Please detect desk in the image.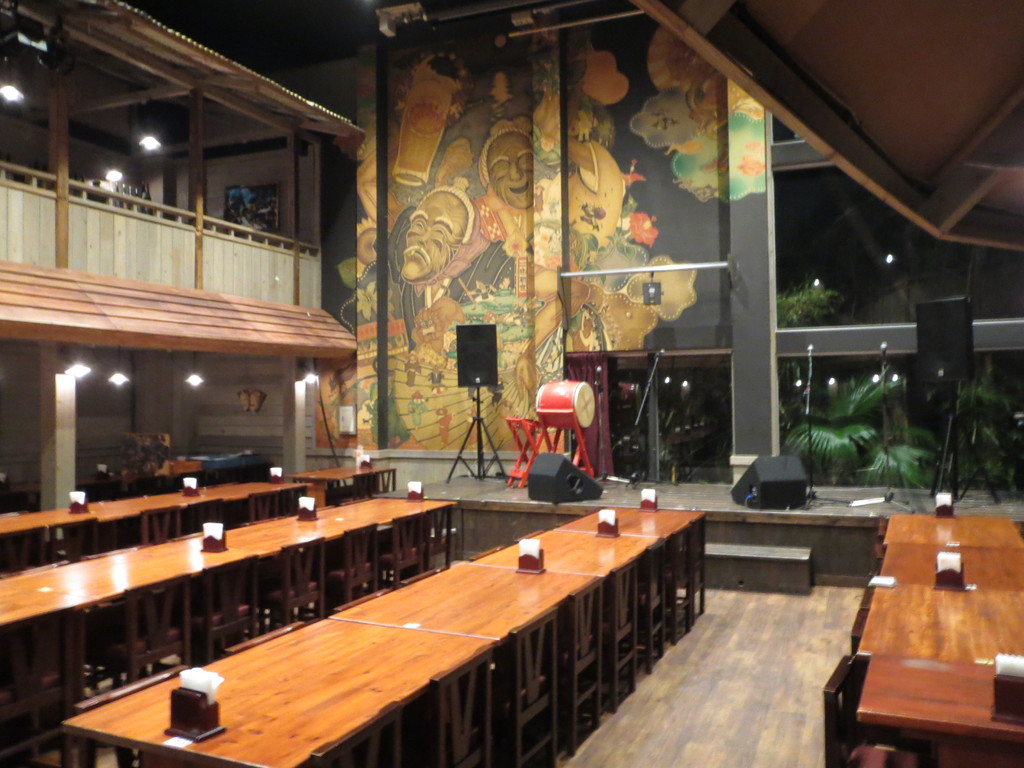
[831,489,1004,746].
